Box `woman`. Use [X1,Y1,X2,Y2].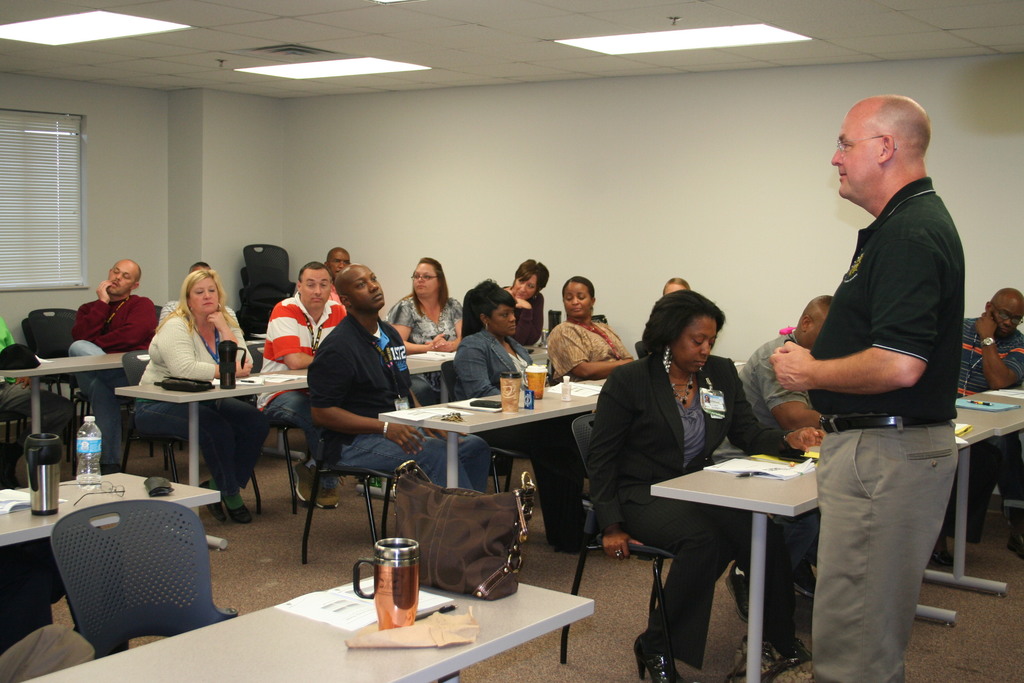
[456,282,598,559].
